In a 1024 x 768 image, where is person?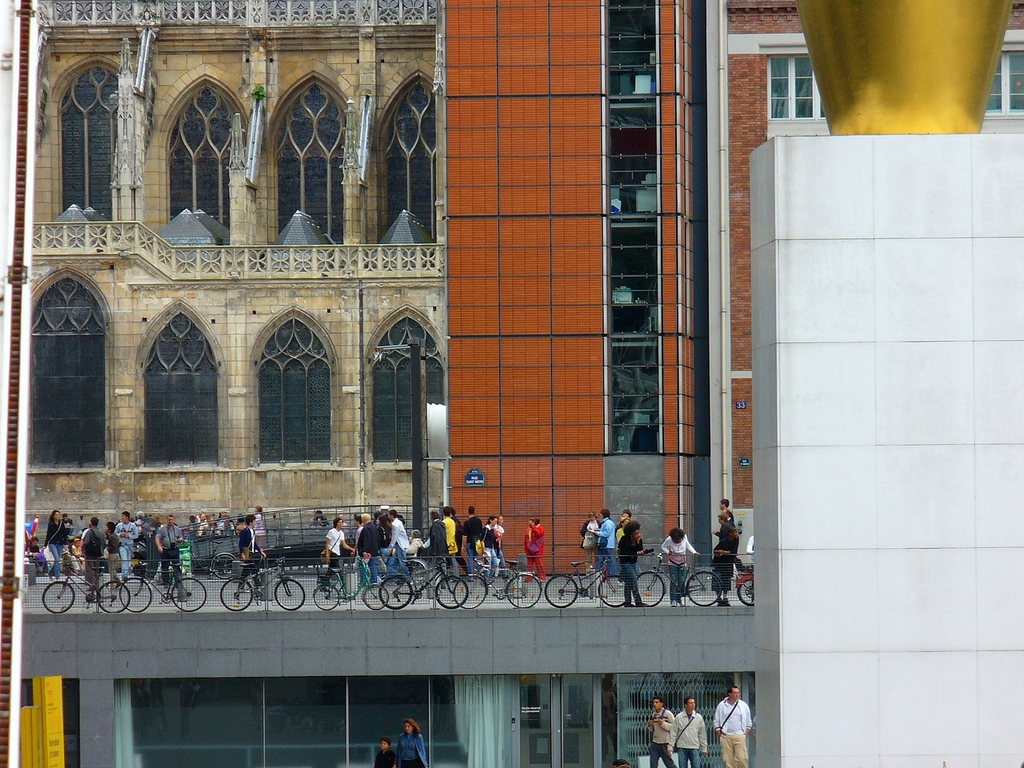
bbox=(372, 738, 396, 767).
